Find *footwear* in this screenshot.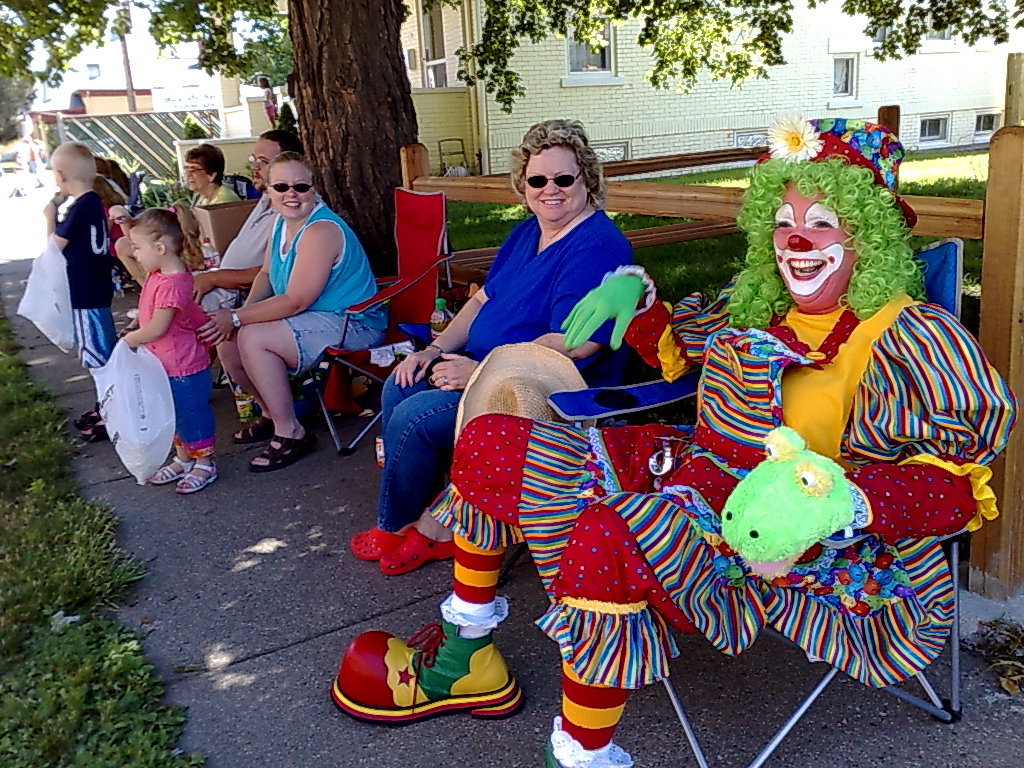
The bounding box for *footwear* is 145,457,197,484.
